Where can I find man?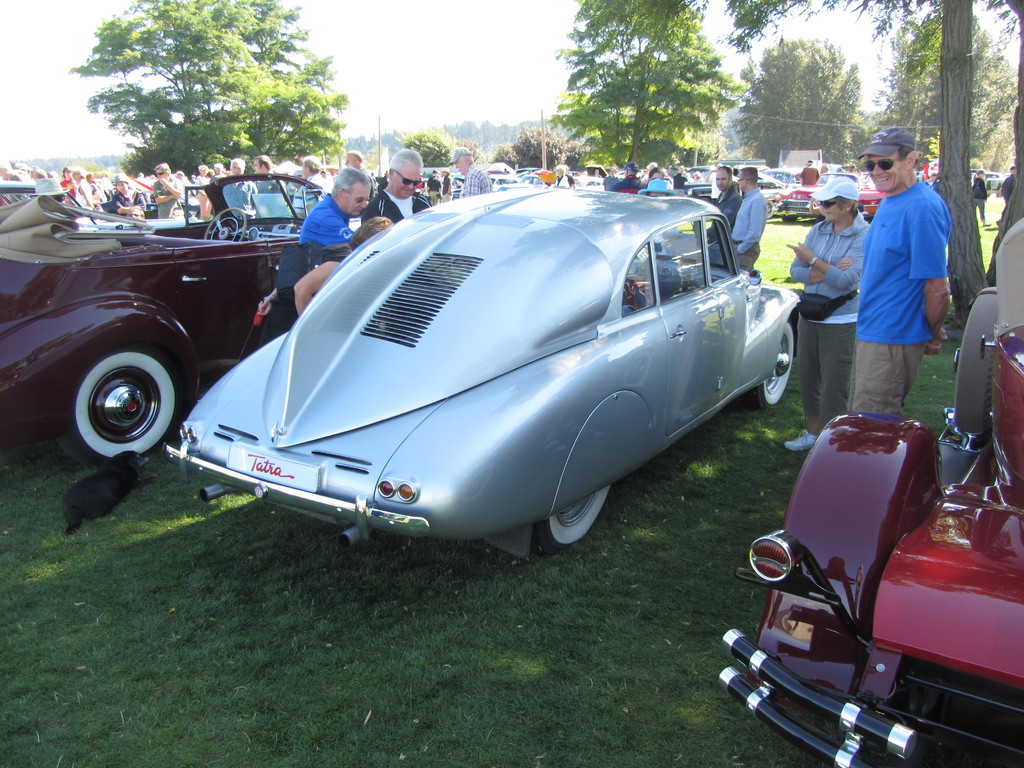
You can find it at bbox(733, 164, 766, 271).
